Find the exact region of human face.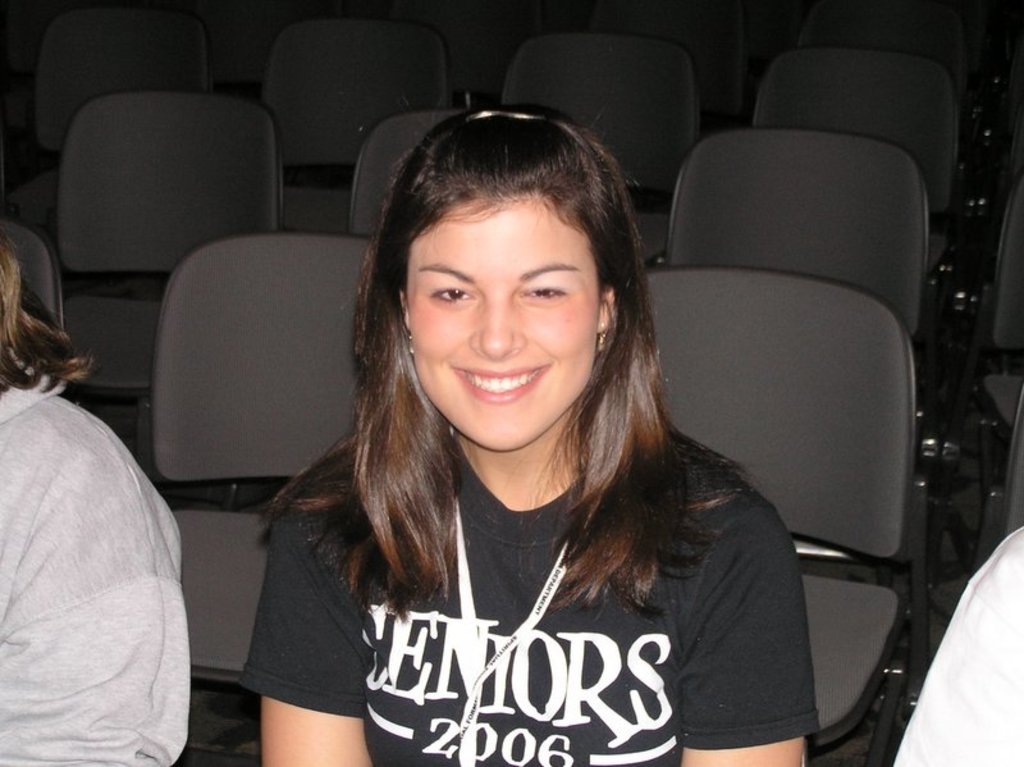
Exact region: pyautogui.locateOnScreen(407, 192, 599, 451).
